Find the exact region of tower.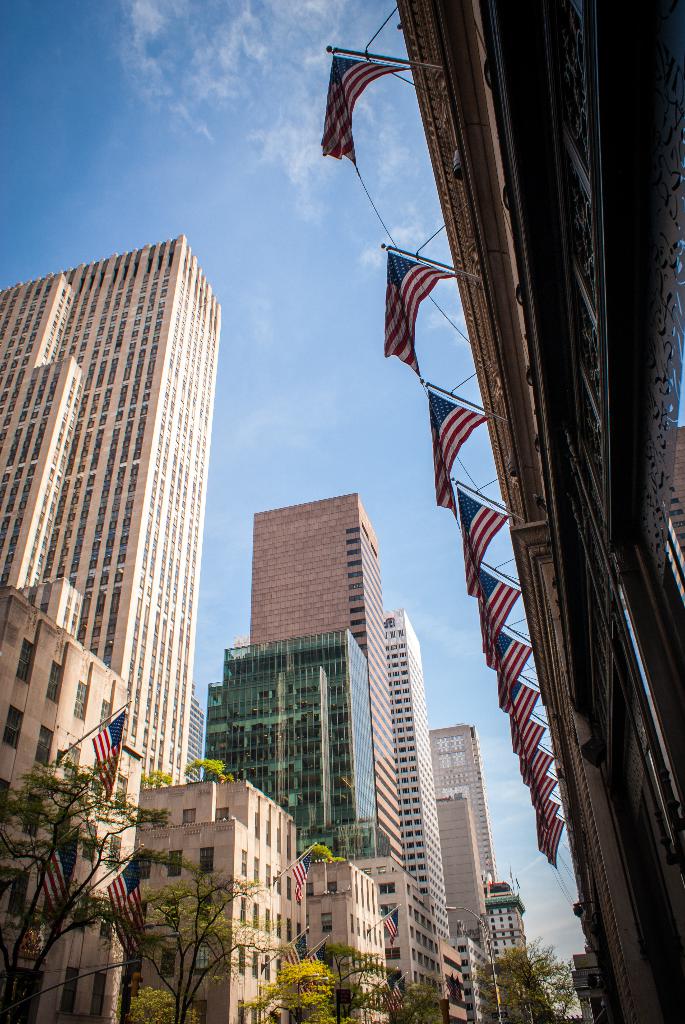
Exact region: locate(431, 721, 487, 905).
